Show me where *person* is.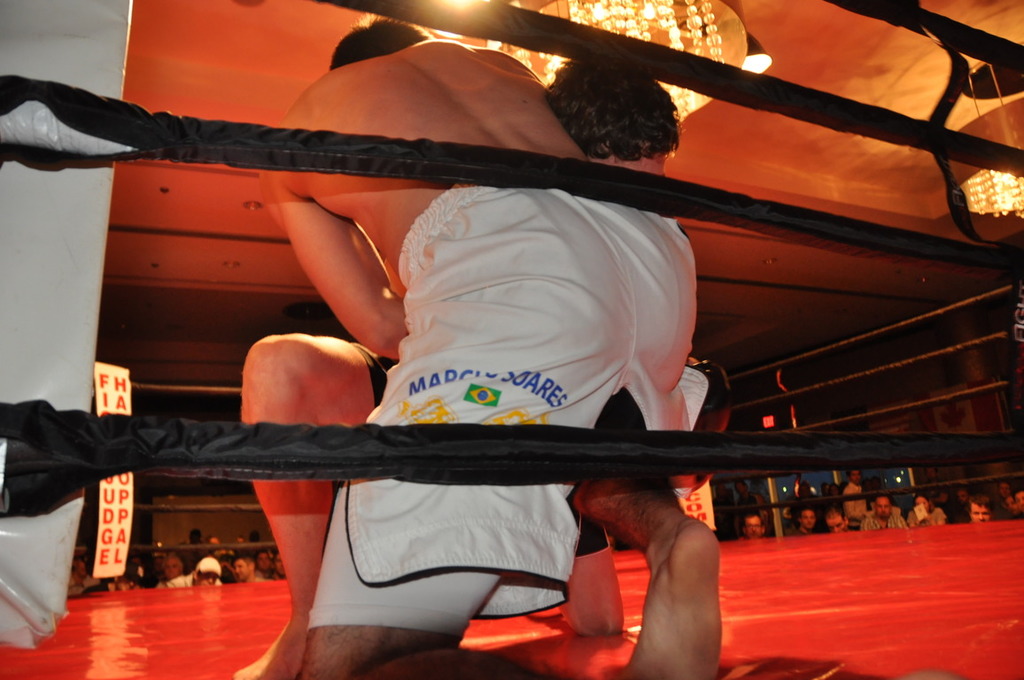
*person* is at {"left": 970, "top": 490, "right": 997, "bottom": 520}.
